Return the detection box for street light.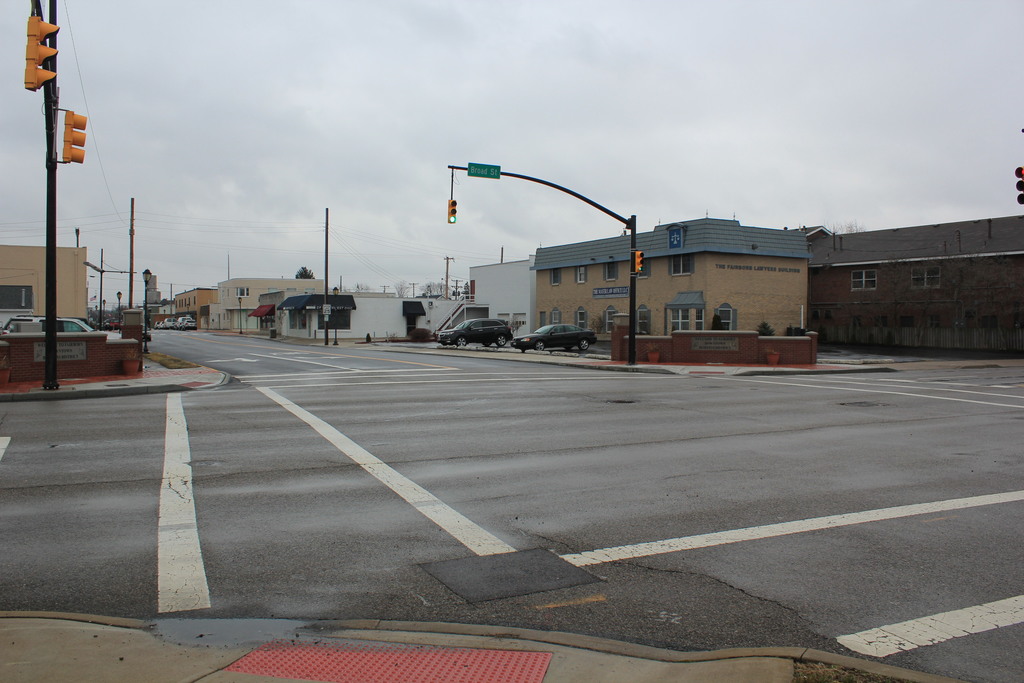
[x1=239, y1=295, x2=243, y2=334].
